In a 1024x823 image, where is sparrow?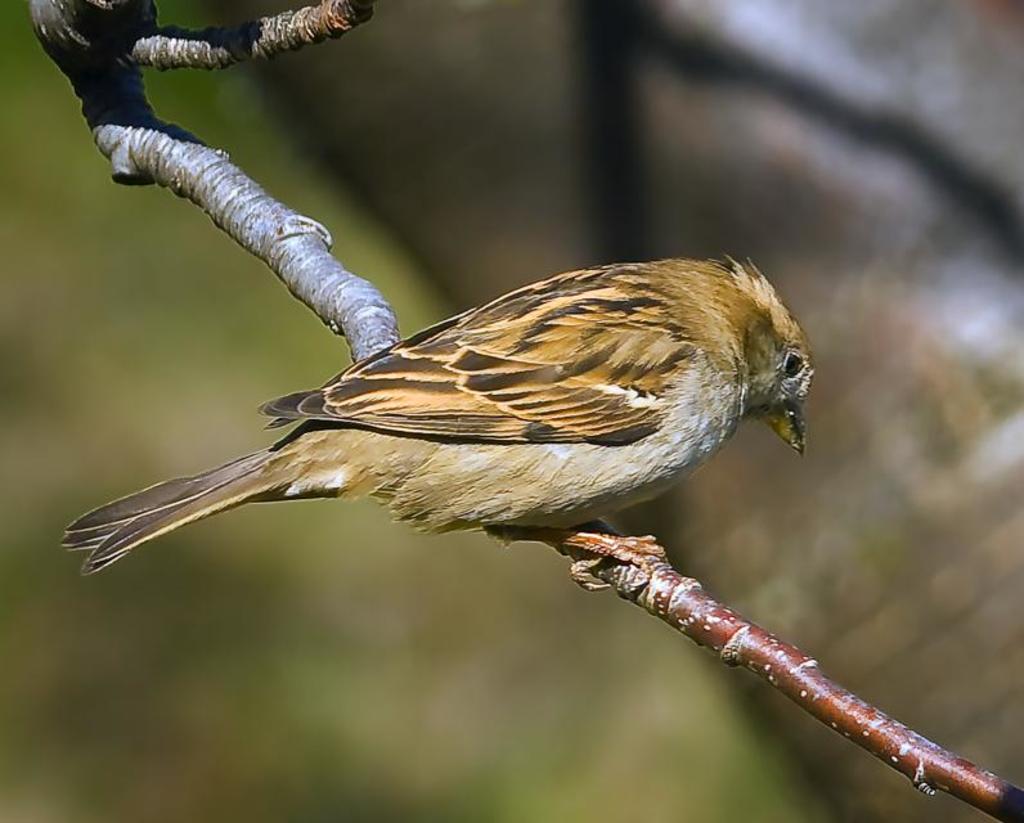
left=59, top=247, right=819, bottom=594.
